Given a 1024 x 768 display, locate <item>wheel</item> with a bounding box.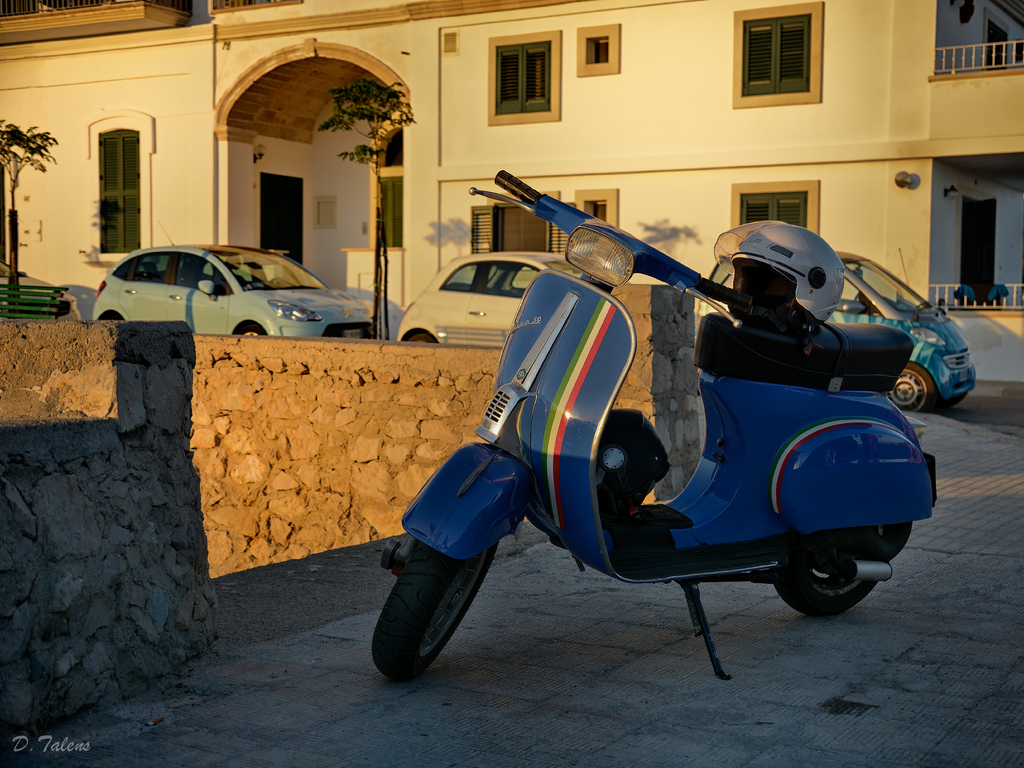
Located: 376,548,489,678.
